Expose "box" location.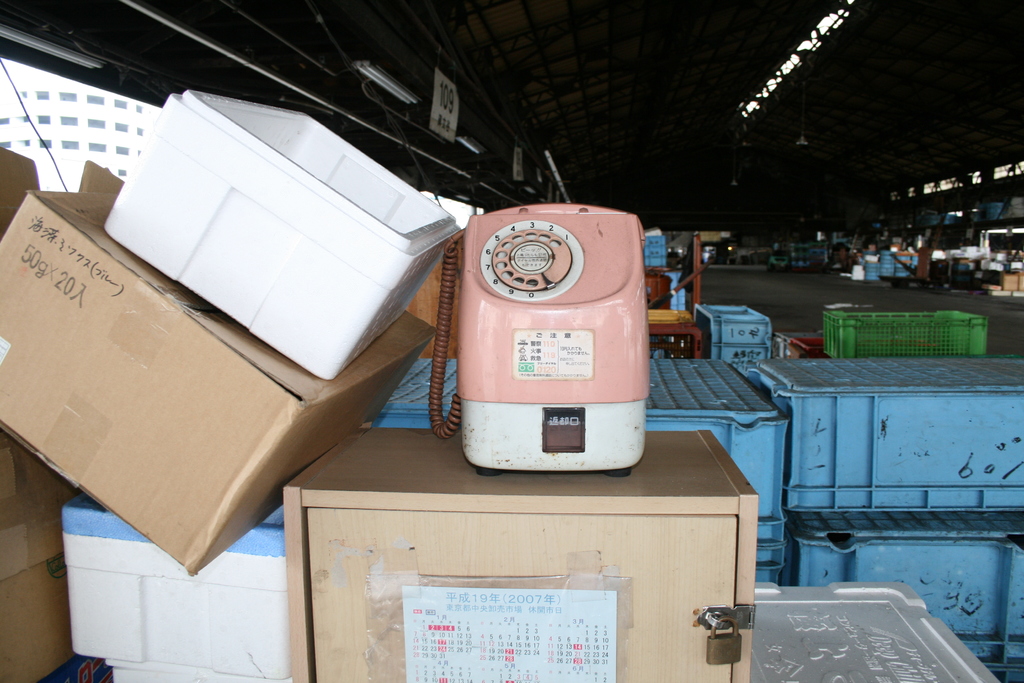
Exposed at <bbox>822, 311, 988, 356</bbox>.
